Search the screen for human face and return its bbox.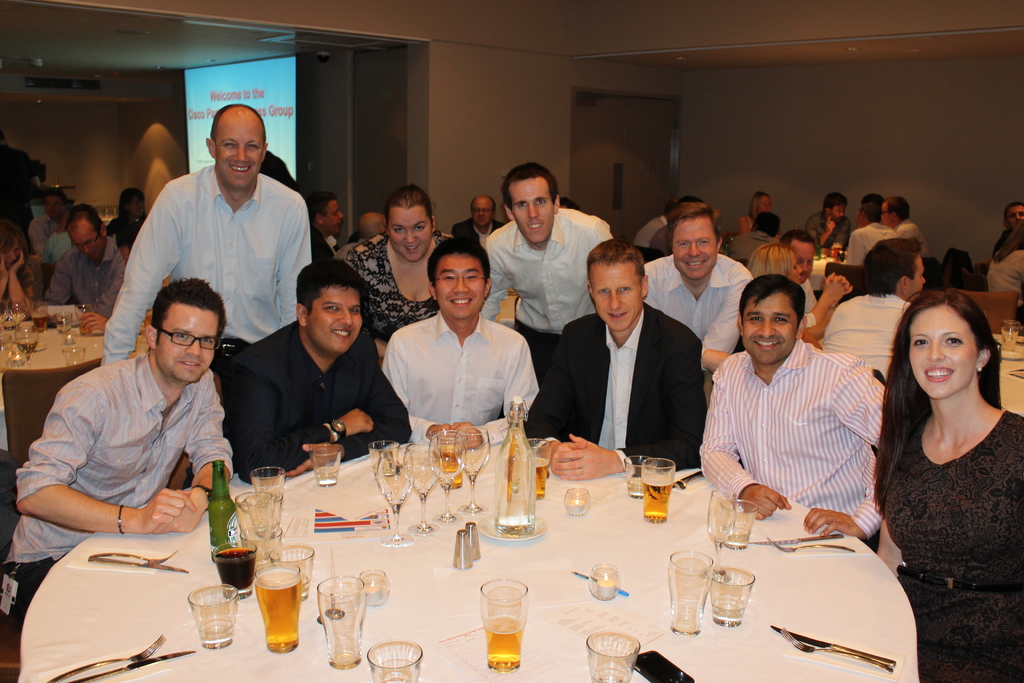
Found: bbox=[155, 303, 218, 383].
